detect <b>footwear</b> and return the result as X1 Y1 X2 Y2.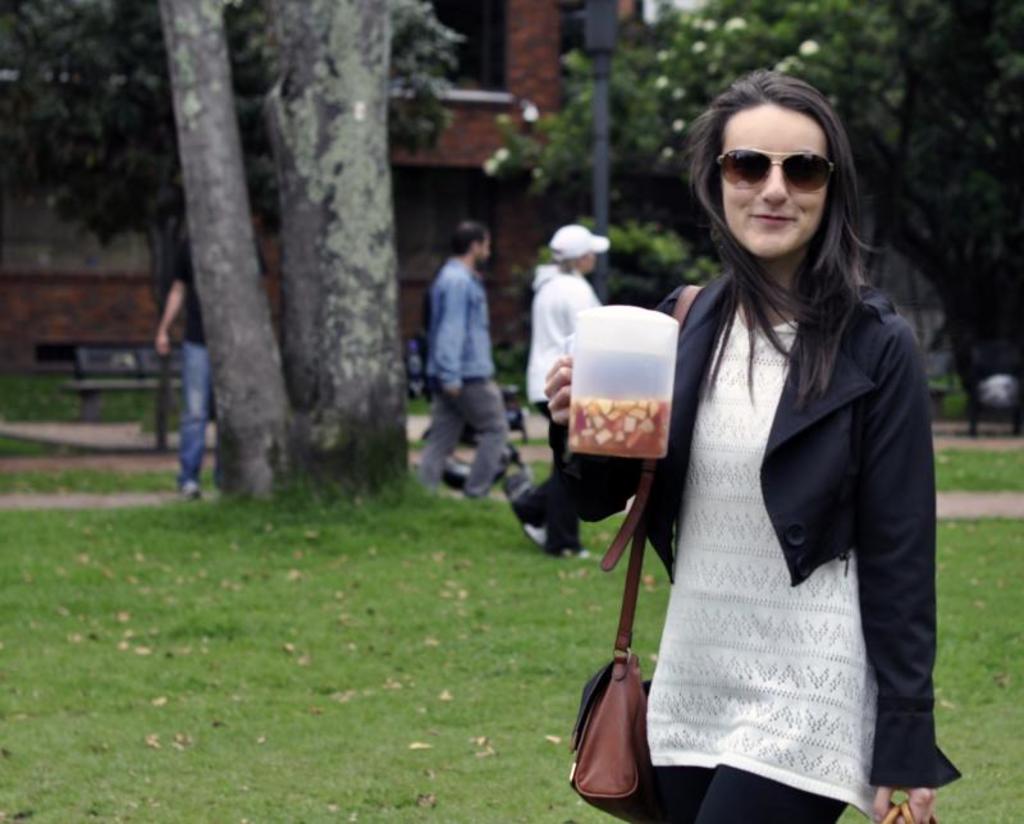
557 549 599 558.
